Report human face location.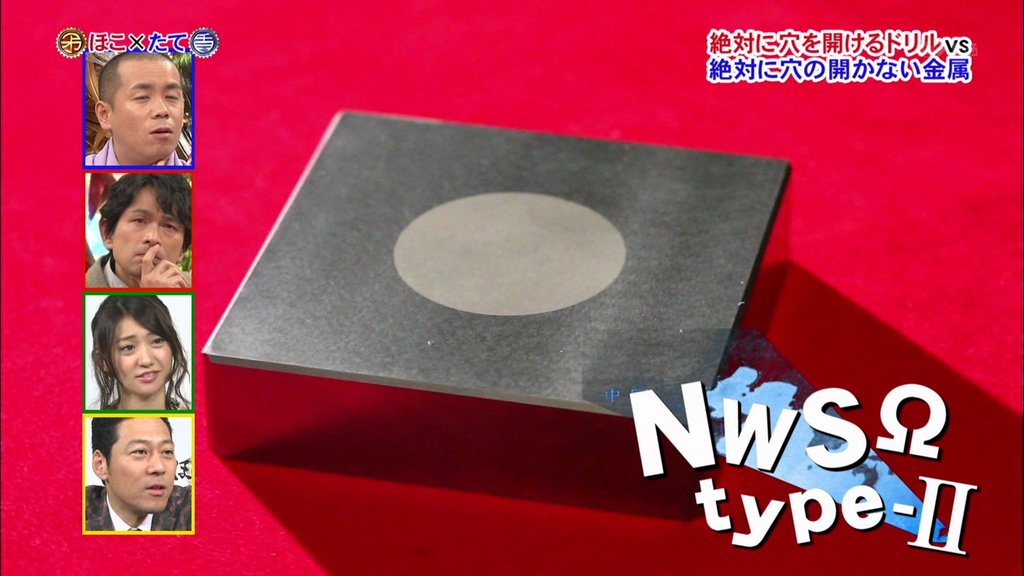
Report: <bbox>111, 61, 187, 154</bbox>.
